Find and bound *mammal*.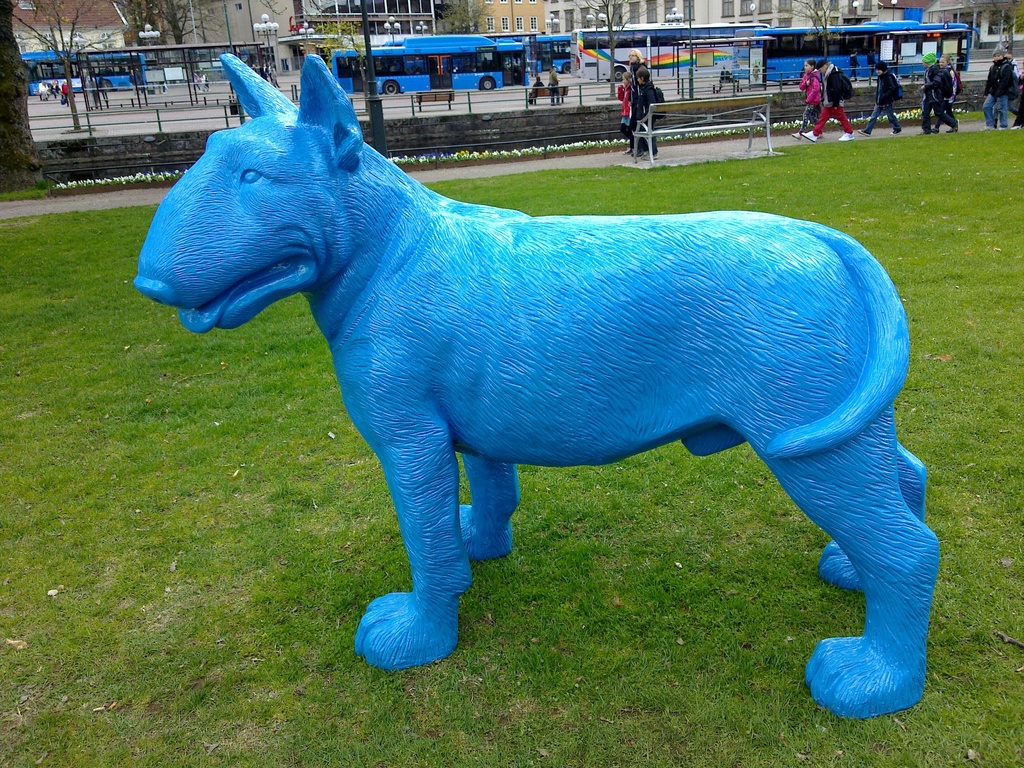
Bound: [x1=193, y1=70, x2=205, y2=93].
